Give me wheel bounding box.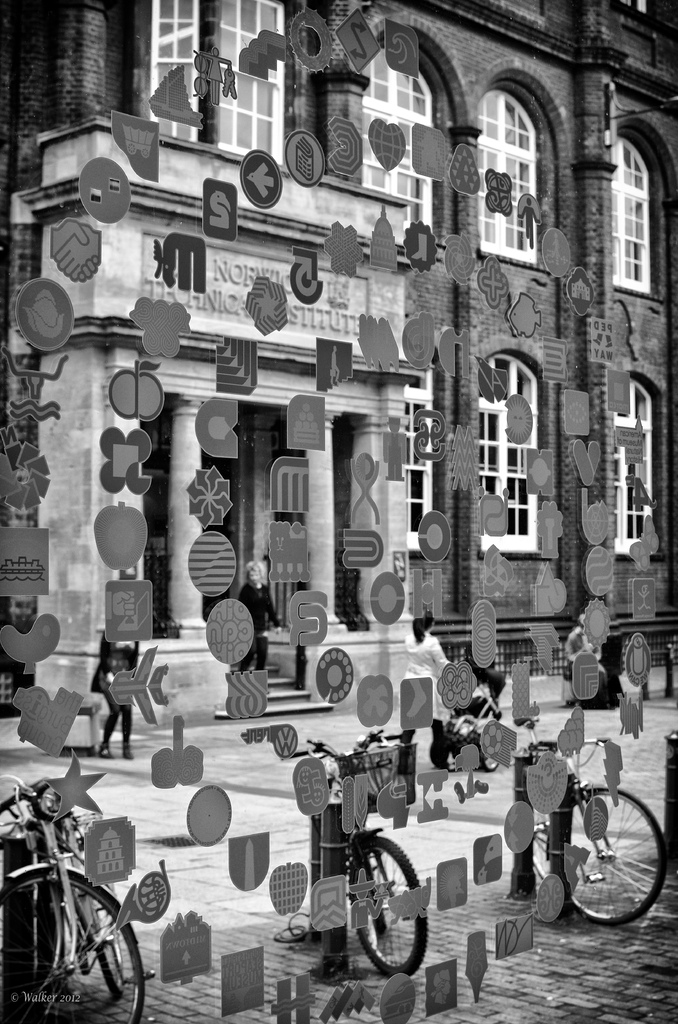
box(366, 860, 386, 934).
